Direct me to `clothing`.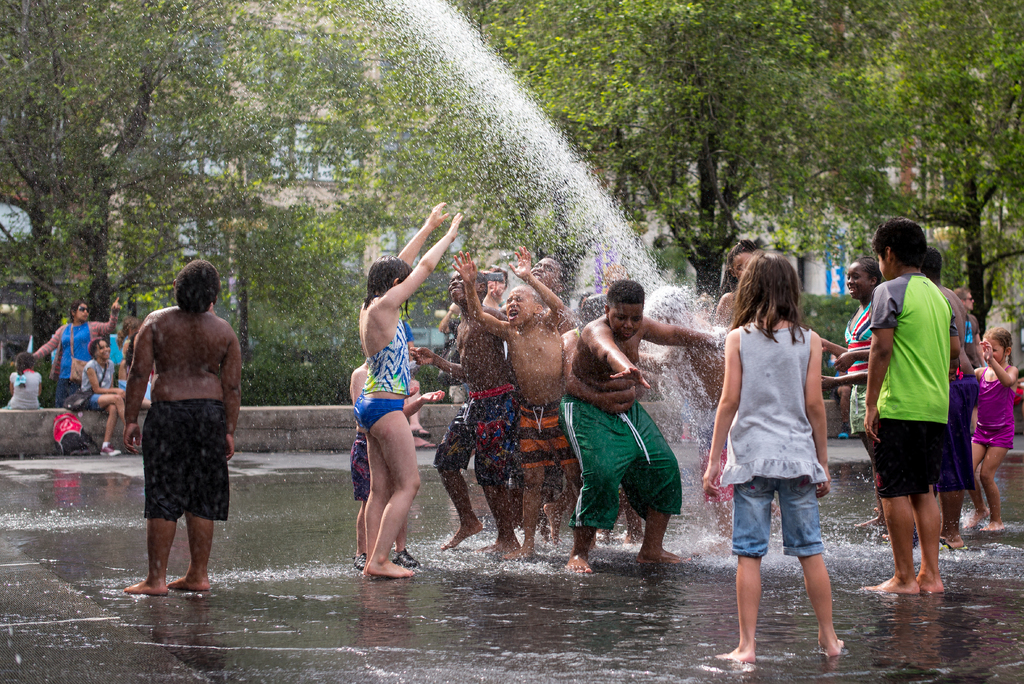
Direction: x1=4, y1=372, x2=37, y2=408.
